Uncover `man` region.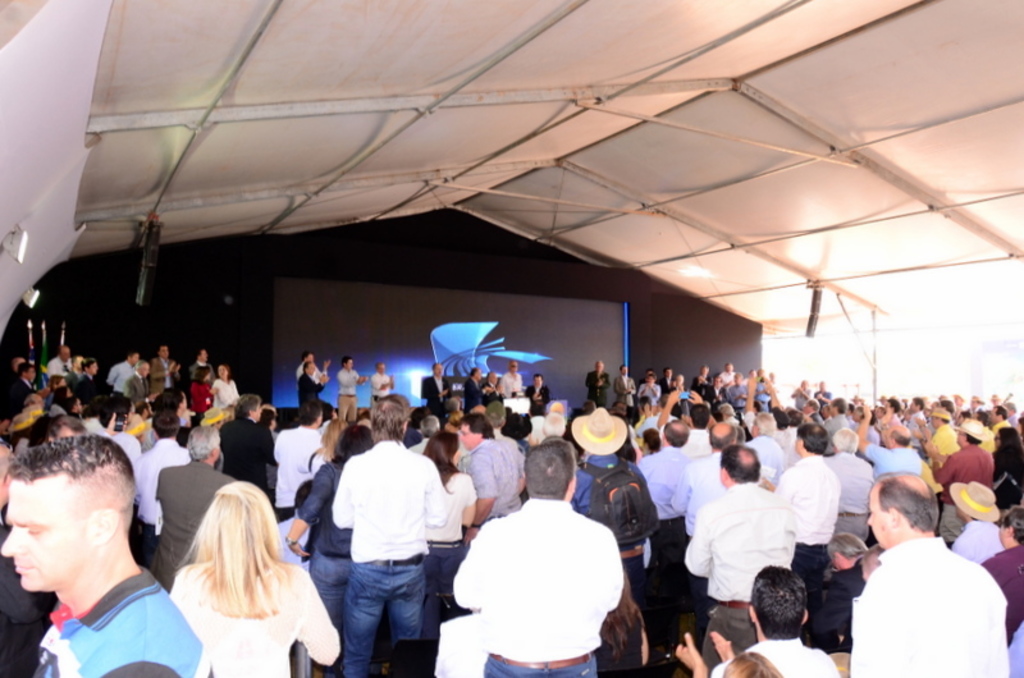
Uncovered: [411,420,443,453].
